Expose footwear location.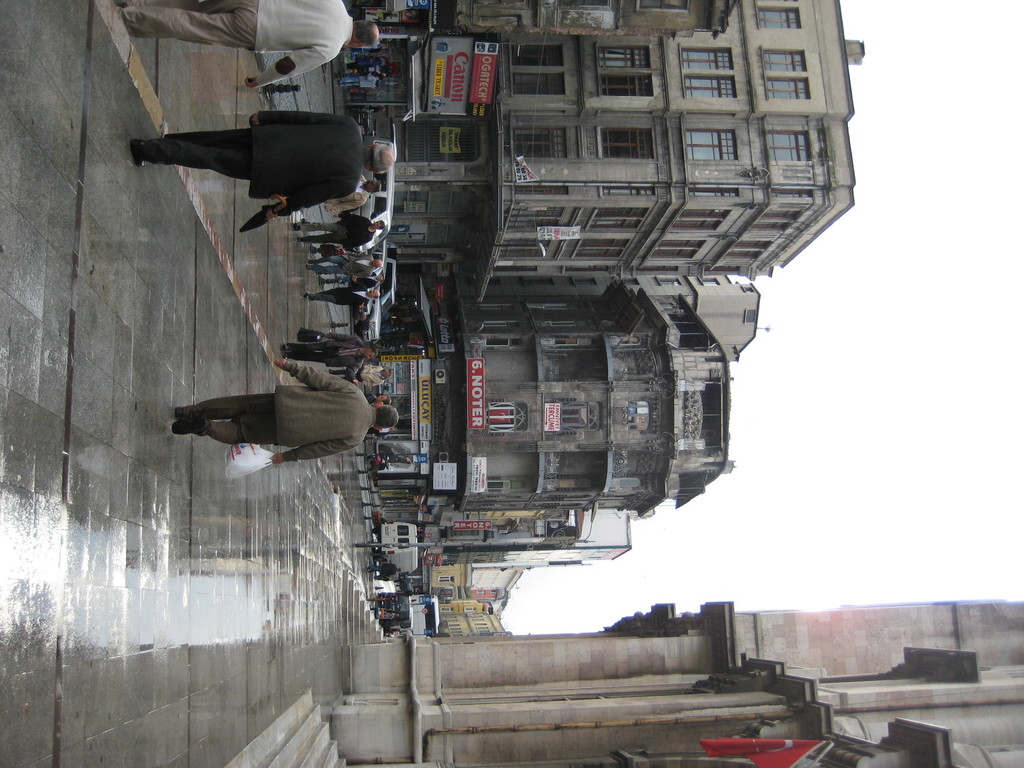
Exposed at crop(282, 341, 287, 352).
